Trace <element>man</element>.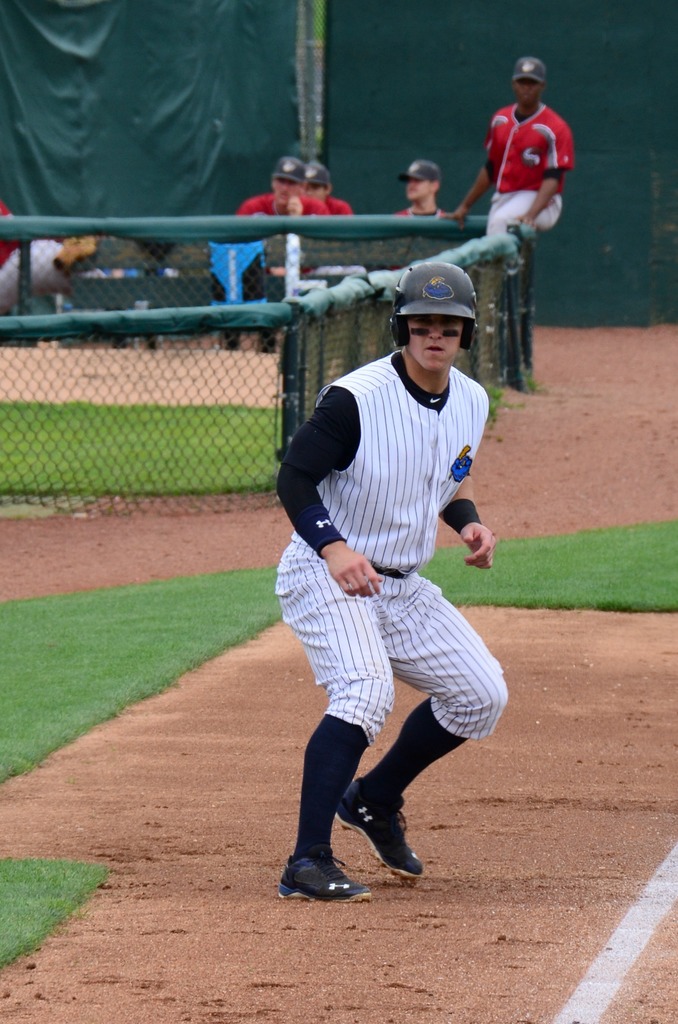
Traced to pyautogui.locateOnScreen(275, 210, 510, 916).
